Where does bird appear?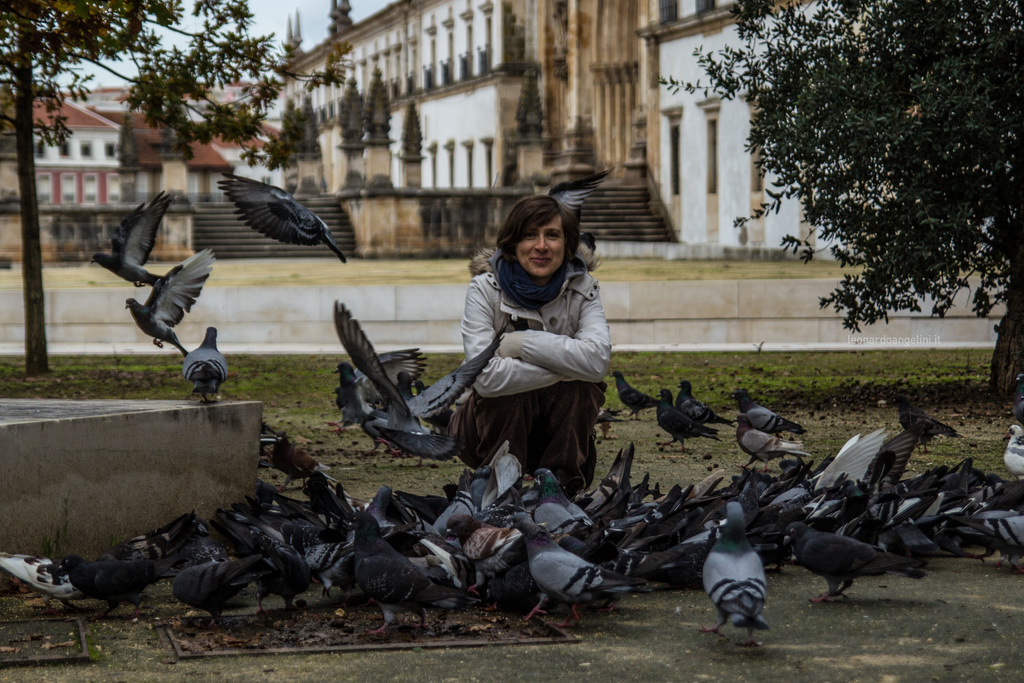
Appears at region(783, 519, 911, 604).
